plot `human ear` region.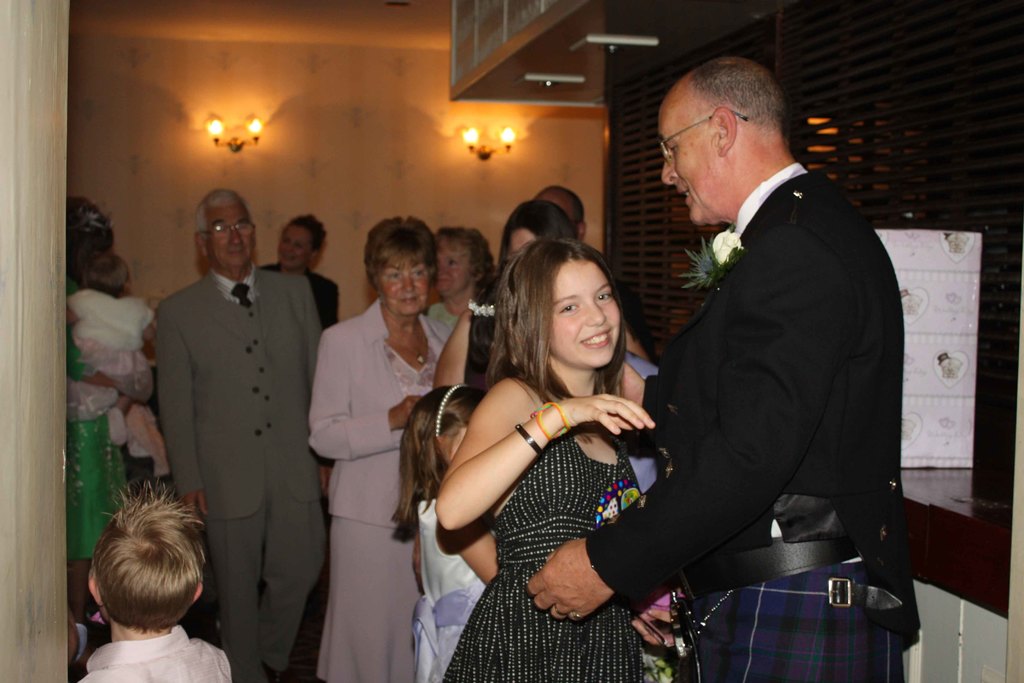
Plotted at (left=711, top=104, right=736, bottom=153).
